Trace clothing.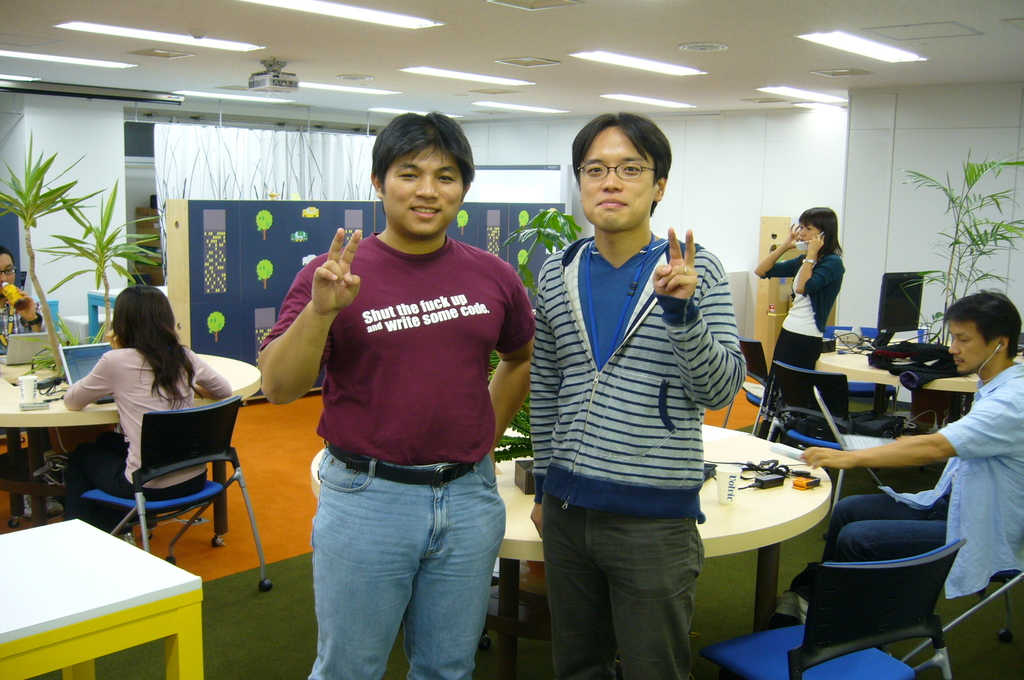
Traced to <box>0,300,50,349</box>.
